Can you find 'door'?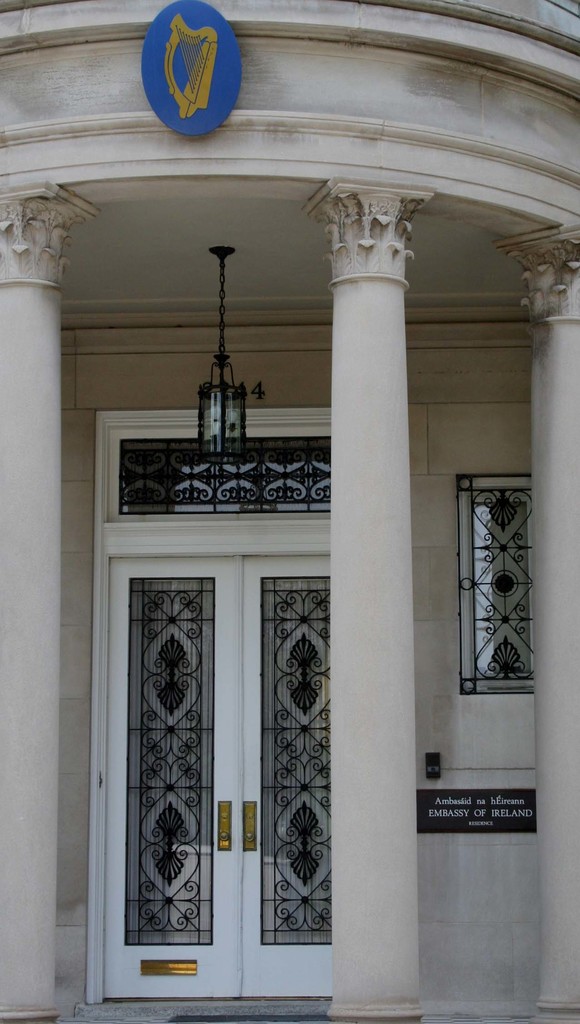
Yes, bounding box: [89,404,342,1018].
